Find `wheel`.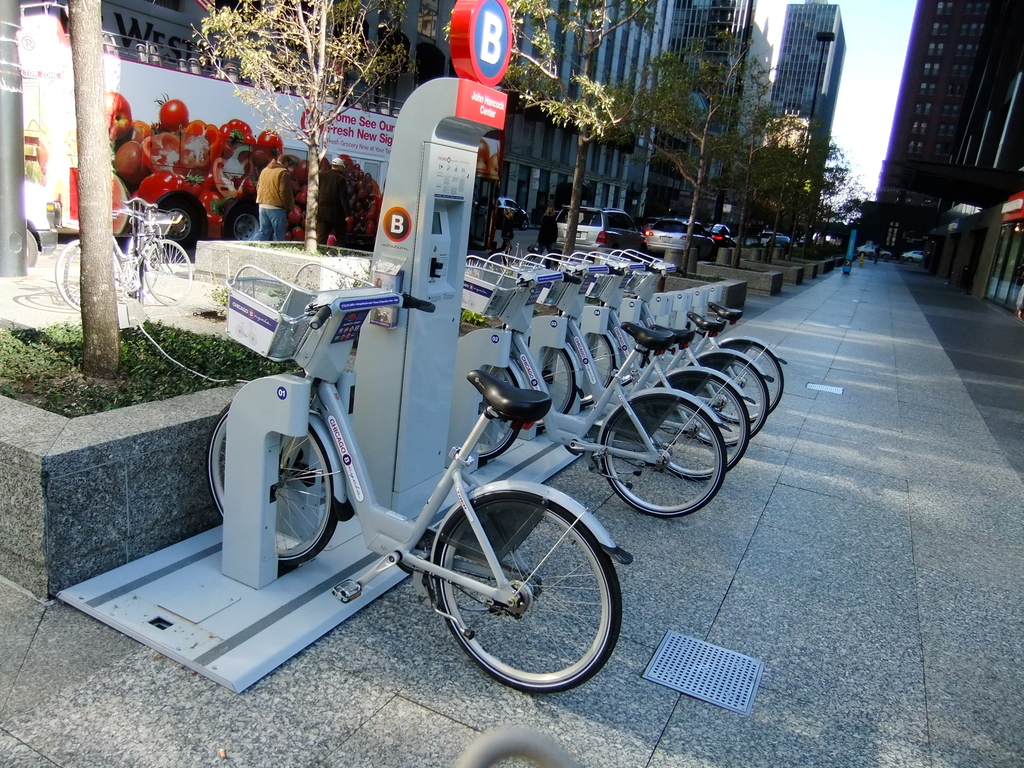
crop(650, 365, 772, 460).
